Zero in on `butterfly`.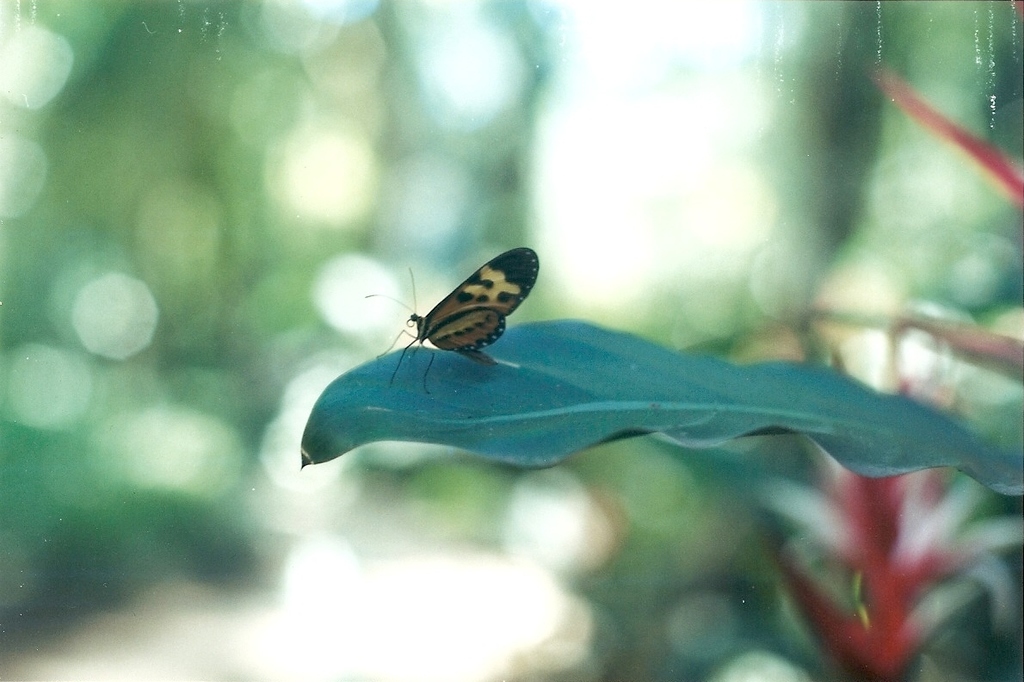
Zeroed in: rect(364, 246, 545, 390).
